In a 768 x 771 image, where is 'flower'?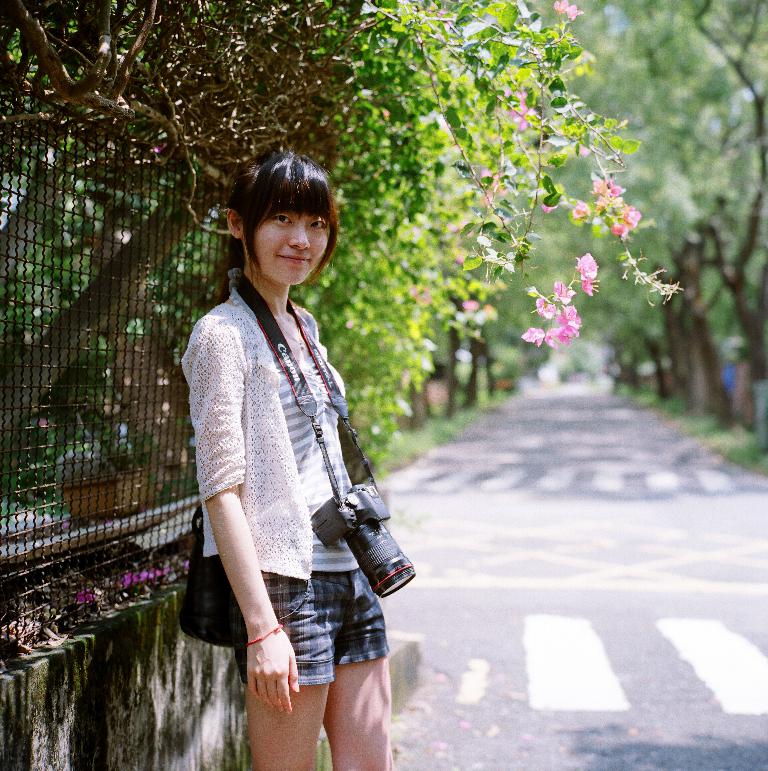
[x1=78, y1=589, x2=95, y2=603].
